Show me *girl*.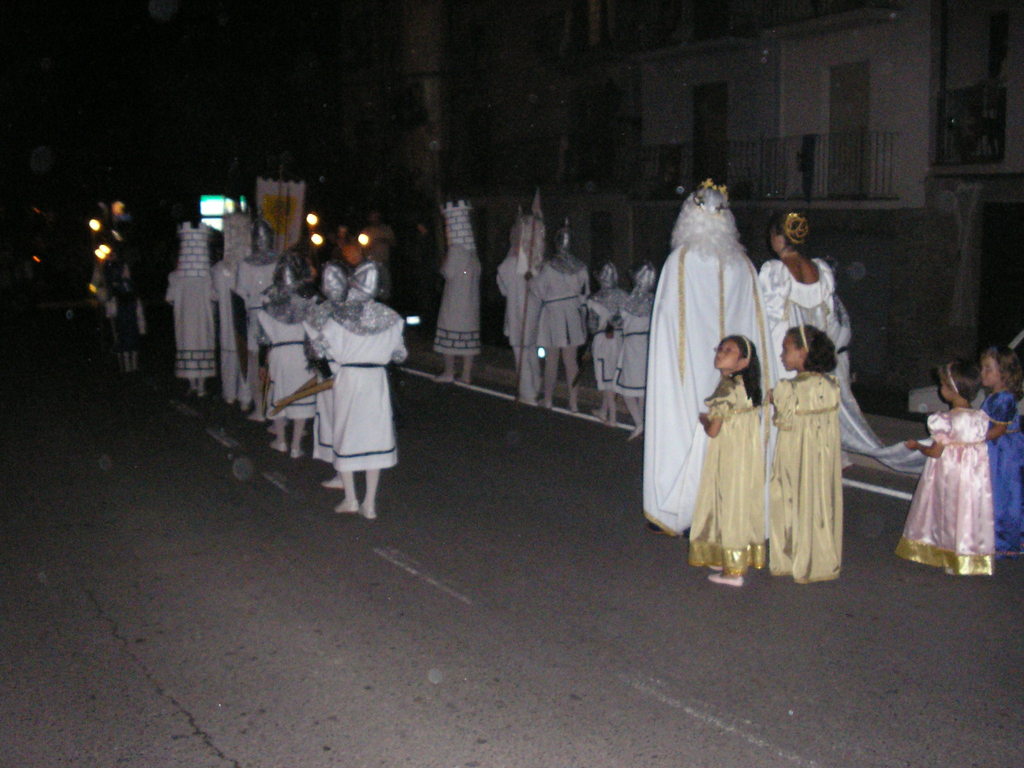
*girl* is here: l=686, t=337, r=764, b=588.
